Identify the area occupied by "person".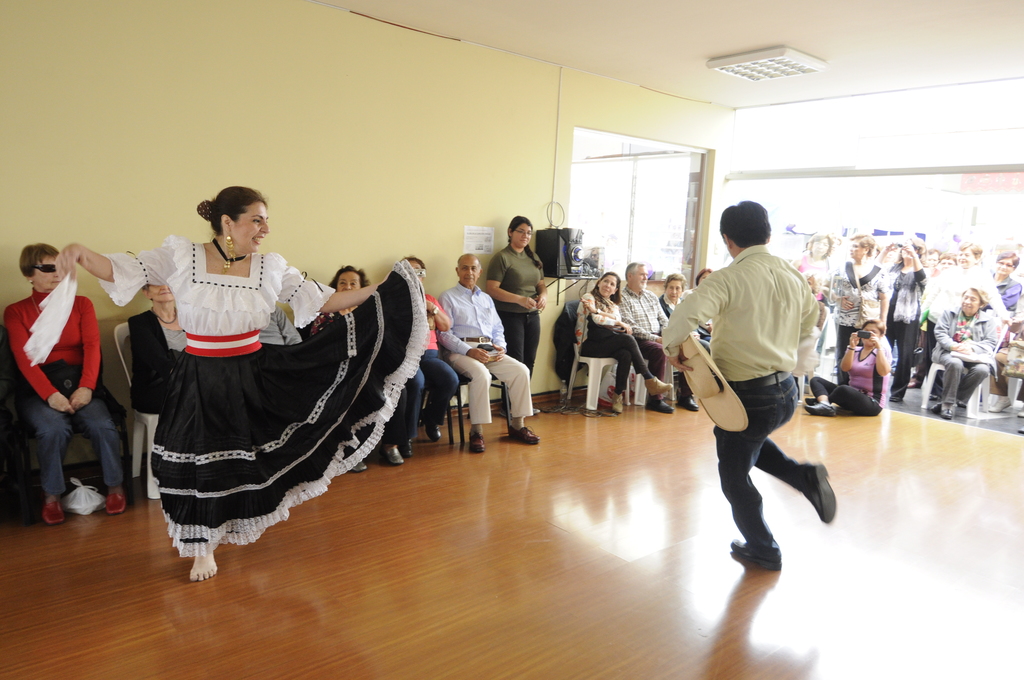
Area: bbox=(398, 245, 460, 449).
